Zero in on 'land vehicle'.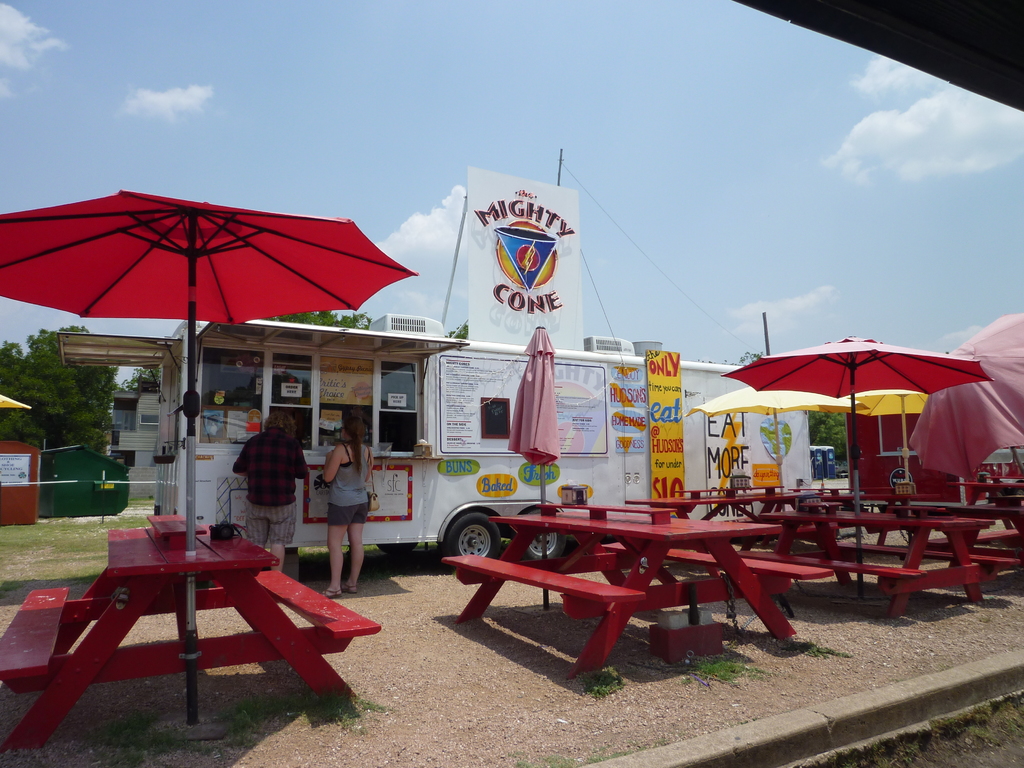
Zeroed in: box(45, 310, 832, 596).
